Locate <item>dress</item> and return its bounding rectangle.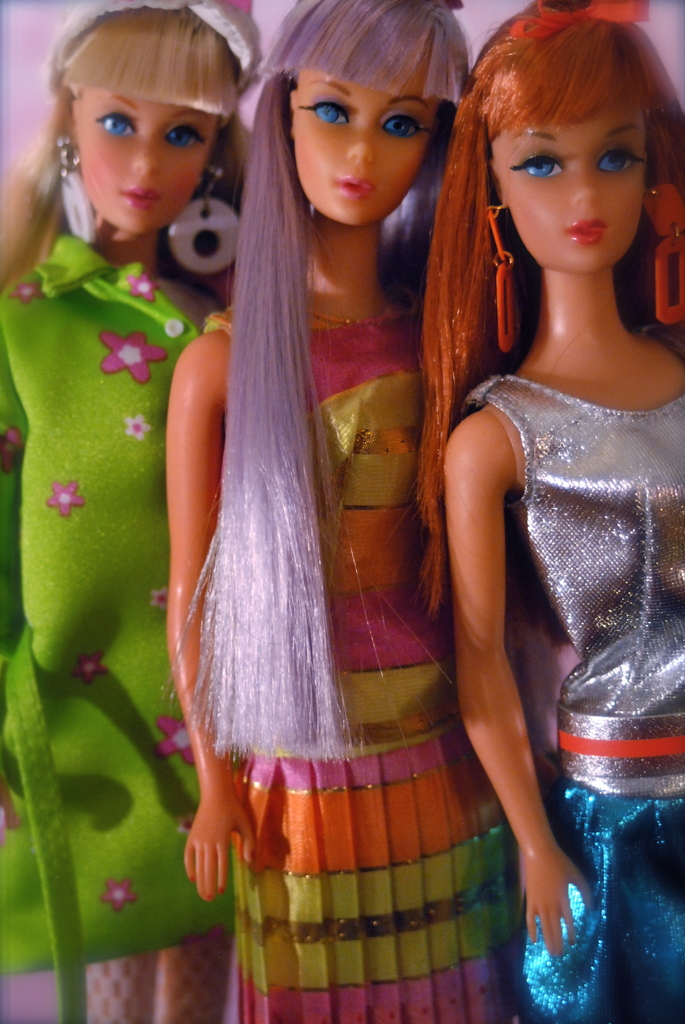
box=[459, 370, 684, 1023].
